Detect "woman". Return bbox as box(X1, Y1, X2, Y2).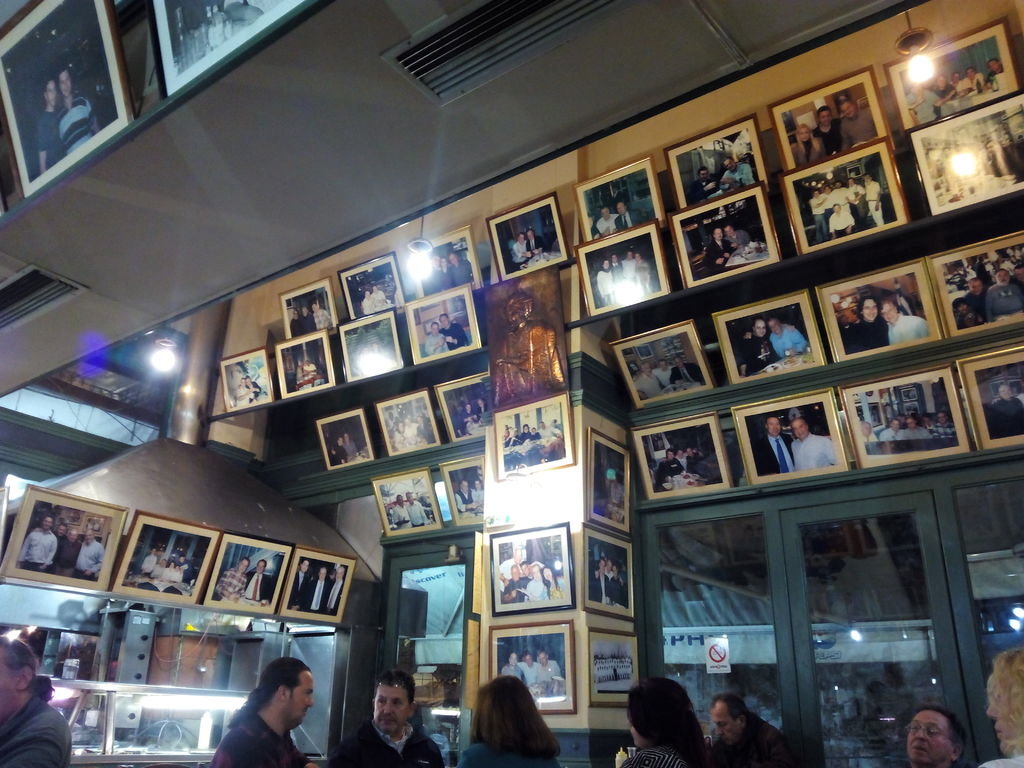
box(616, 678, 723, 767).
